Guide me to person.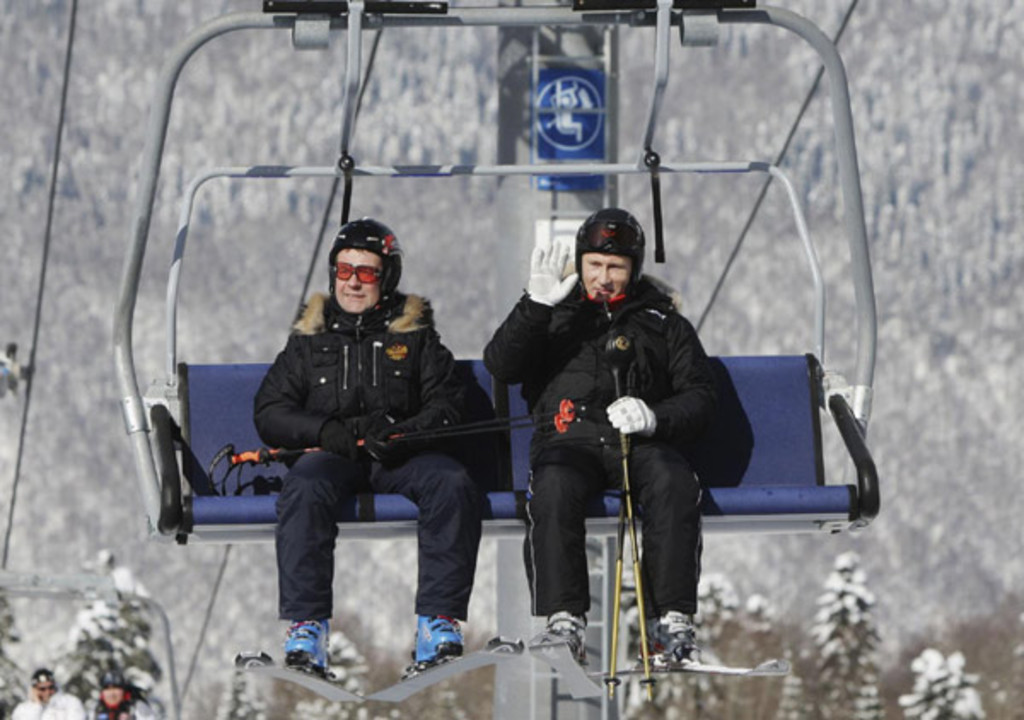
Guidance: left=92, top=667, right=159, bottom=718.
